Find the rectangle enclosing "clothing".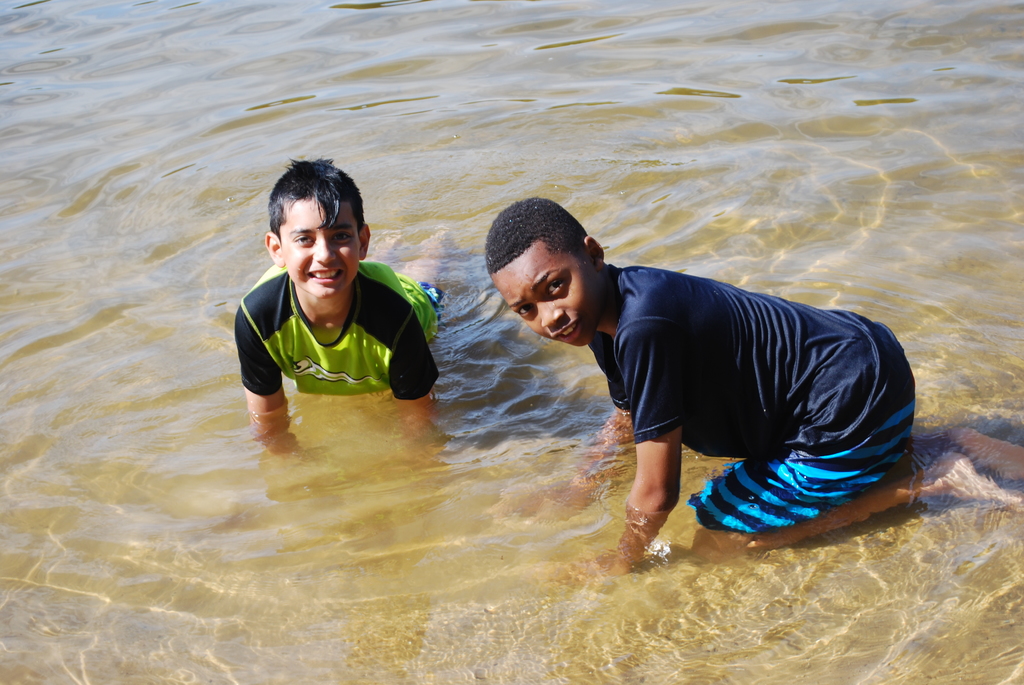
<region>236, 272, 445, 407</region>.
